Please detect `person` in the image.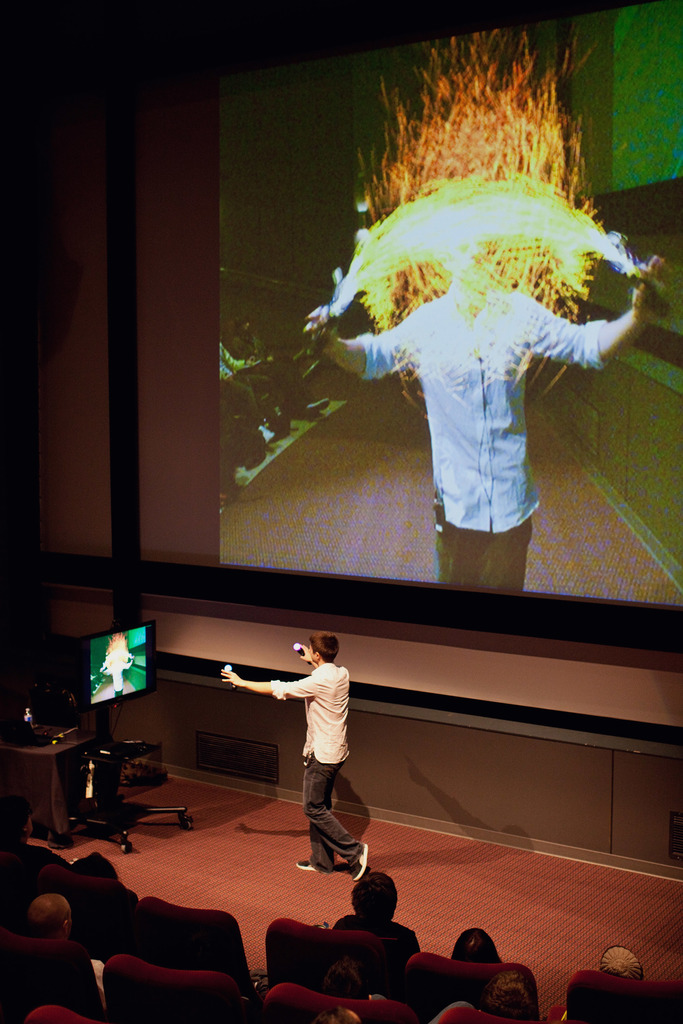
(317,863,426,968).
